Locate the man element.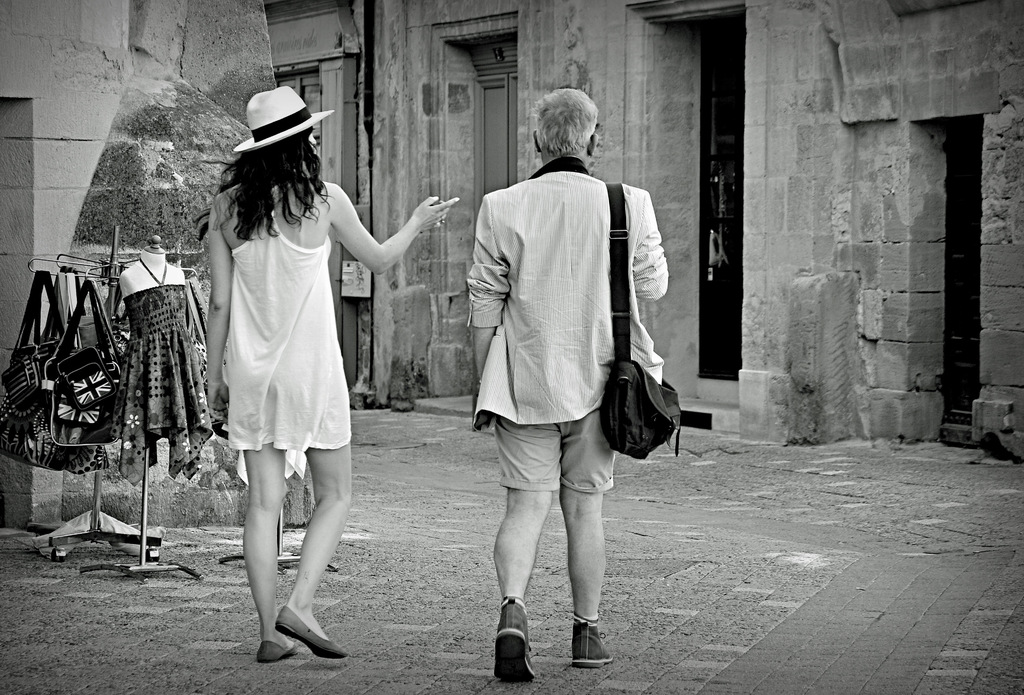
Element bbox: 456:107:676:651.
